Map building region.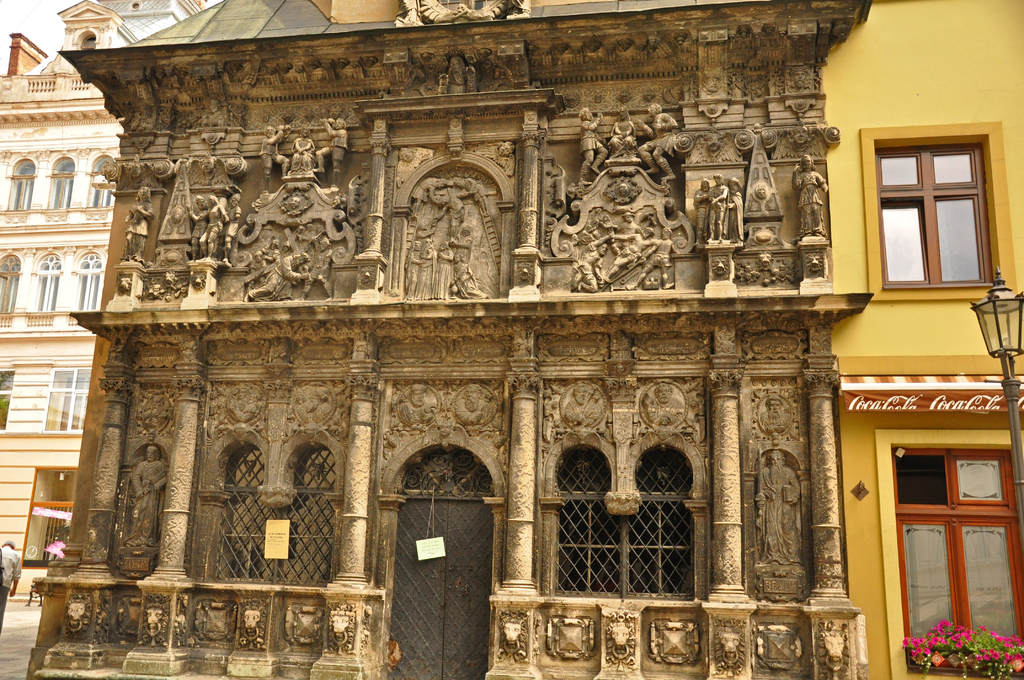
Mapped to l=0, t=0, r=206, b=599.
